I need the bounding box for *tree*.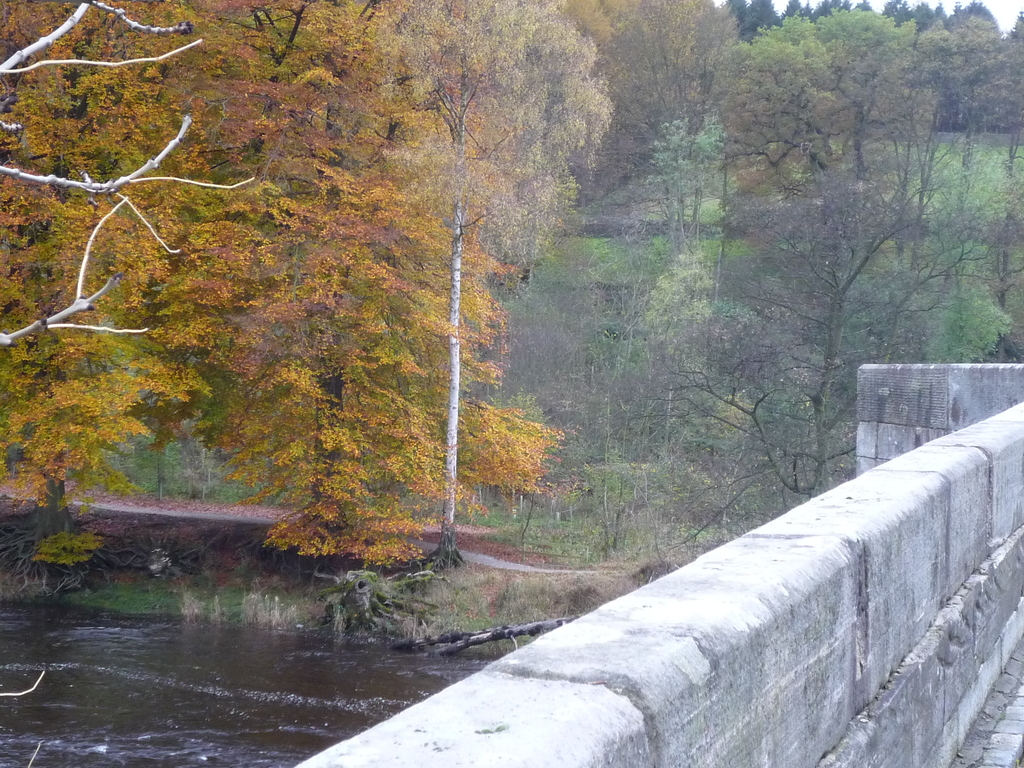
Here it is: [left=733, top=0, right=1023, bottom=447].
